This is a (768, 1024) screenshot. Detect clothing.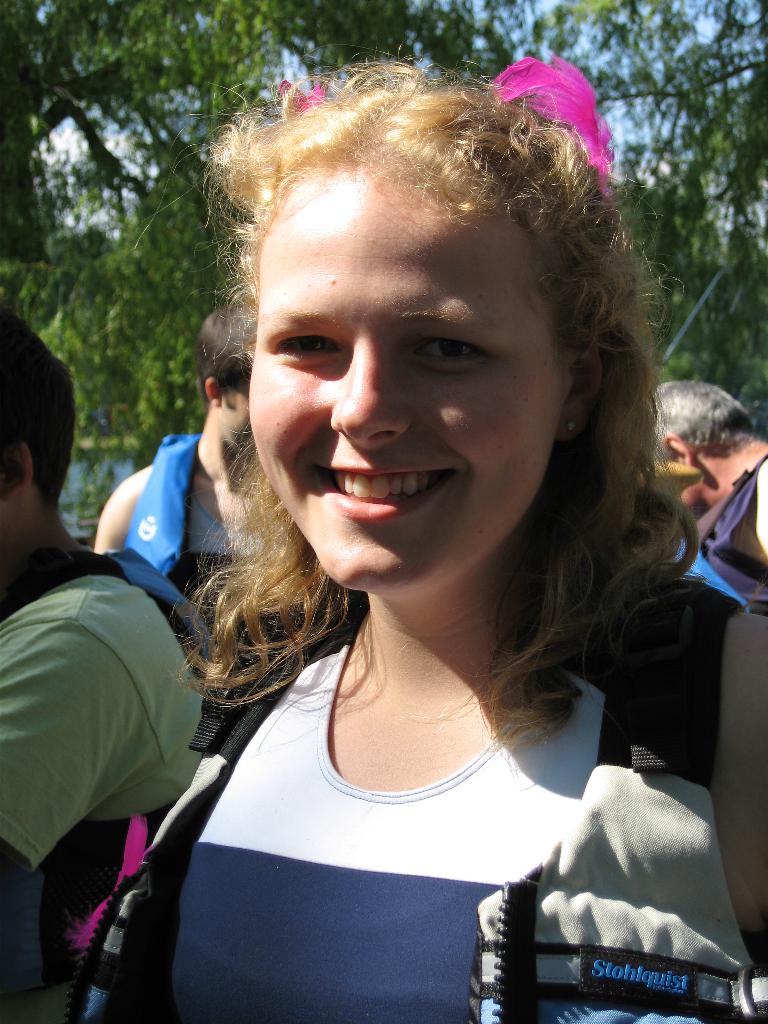
region(61, 562, 767, 1023).
